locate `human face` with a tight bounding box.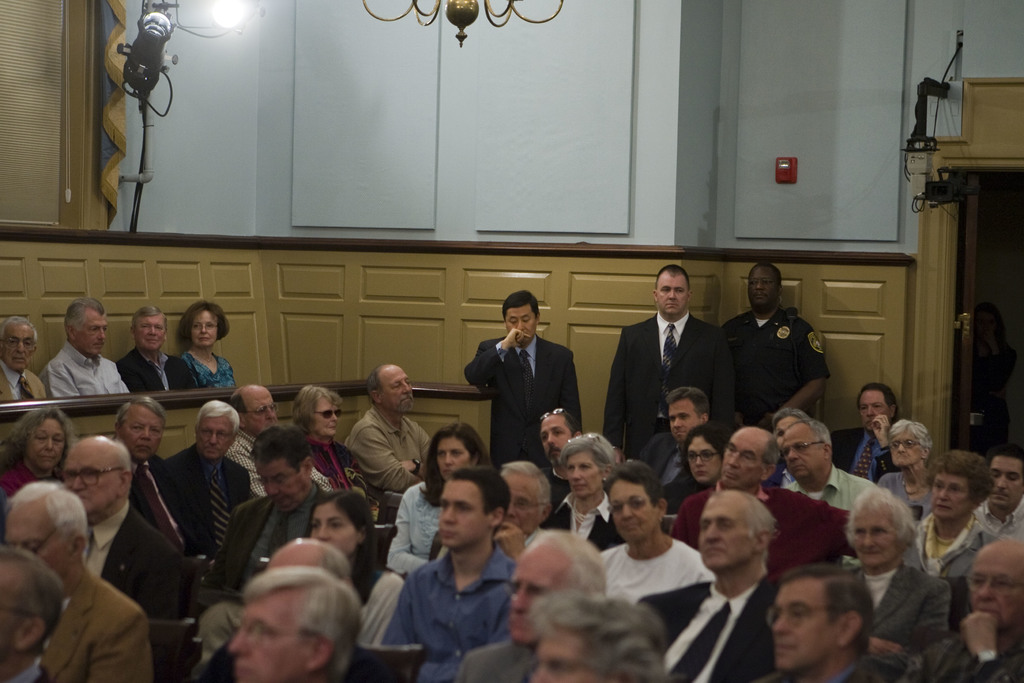
locate(857, 391, 891, 429).
